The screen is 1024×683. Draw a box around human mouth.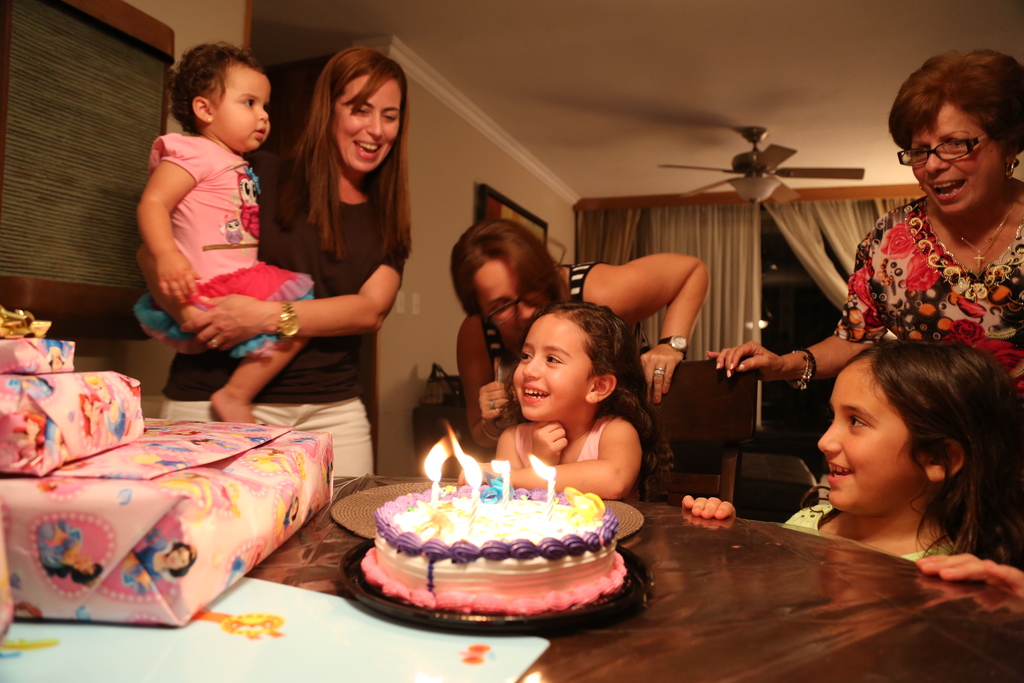
crop(520, 389, 552, 401).
